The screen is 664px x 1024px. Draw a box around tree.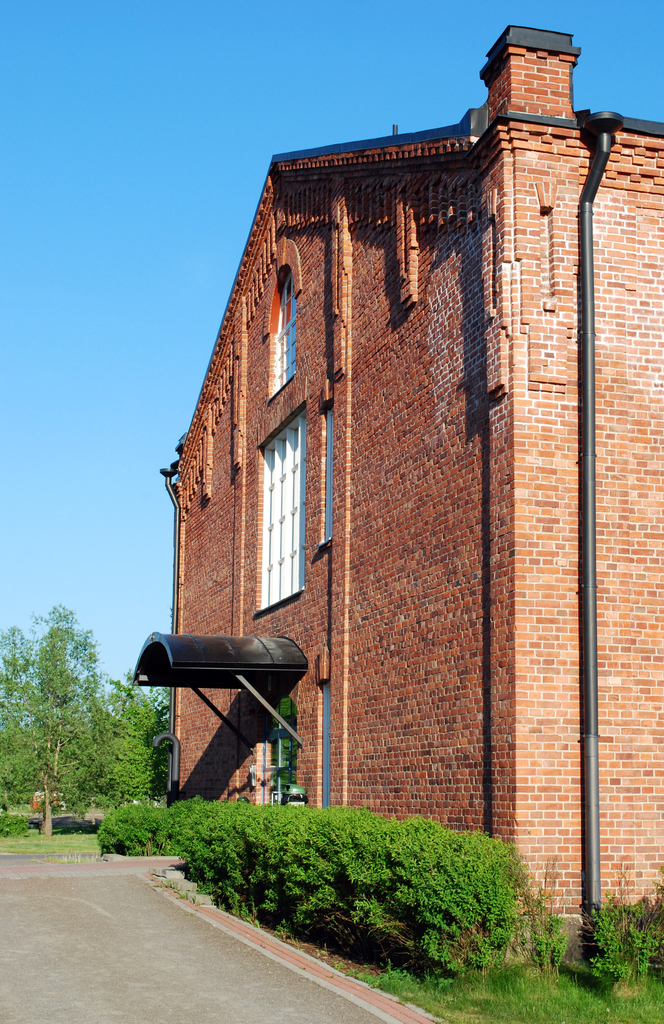
locate(0, 627, 38, 814).
